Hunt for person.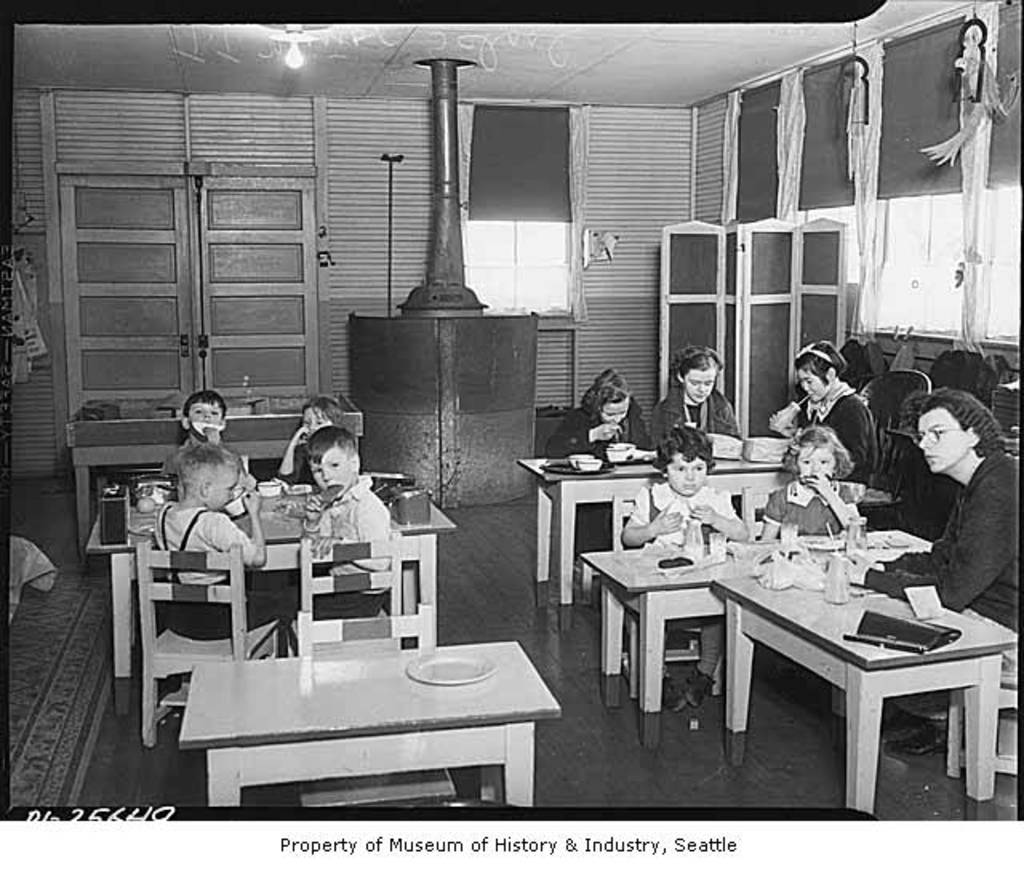
Hunted down at (624,435,746,539).
